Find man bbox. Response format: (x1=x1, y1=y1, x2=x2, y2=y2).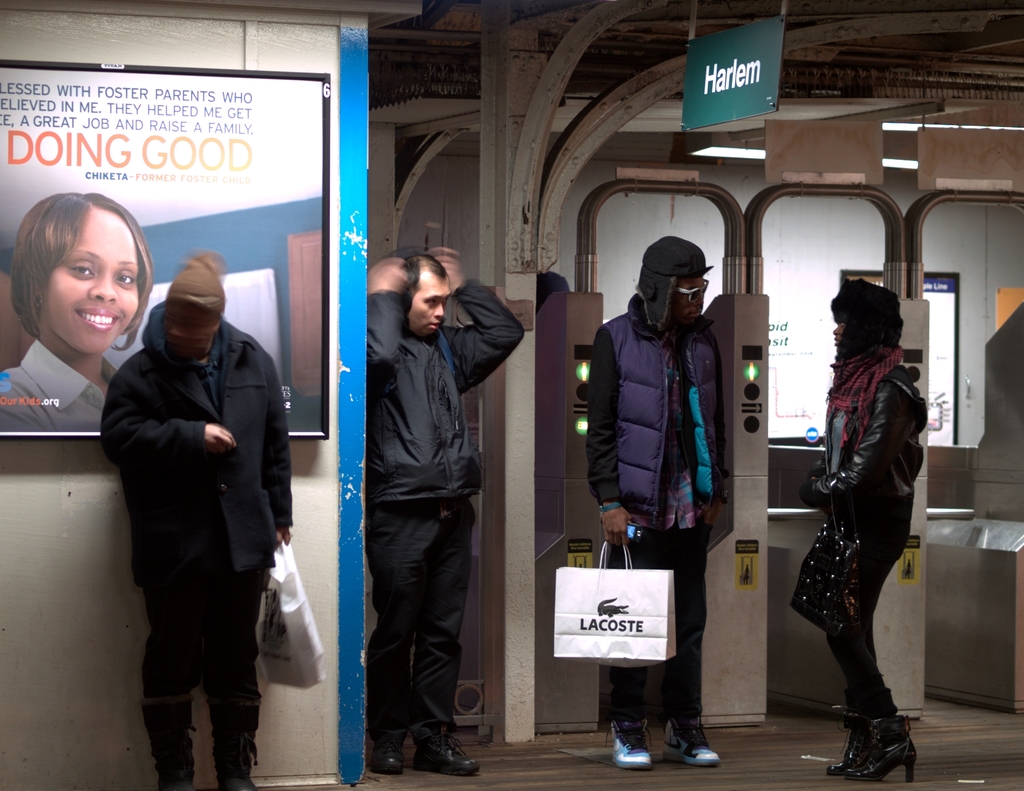
(x1=352, y1=215, x2=517, y2=760).
